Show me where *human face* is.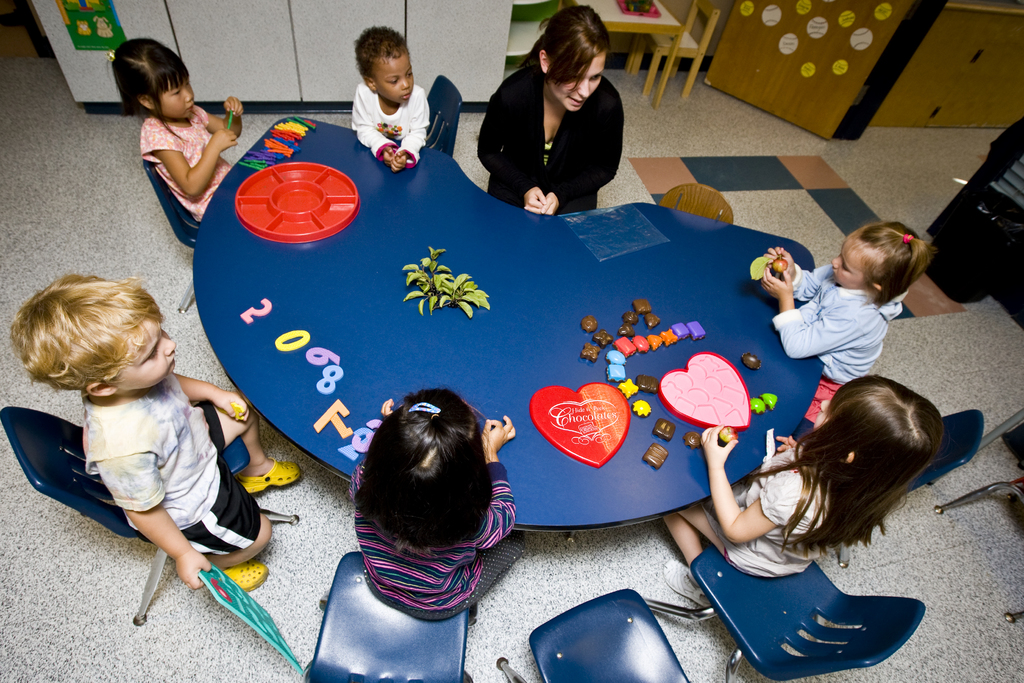
*human face* is at box(375, 53, 414, 102).
